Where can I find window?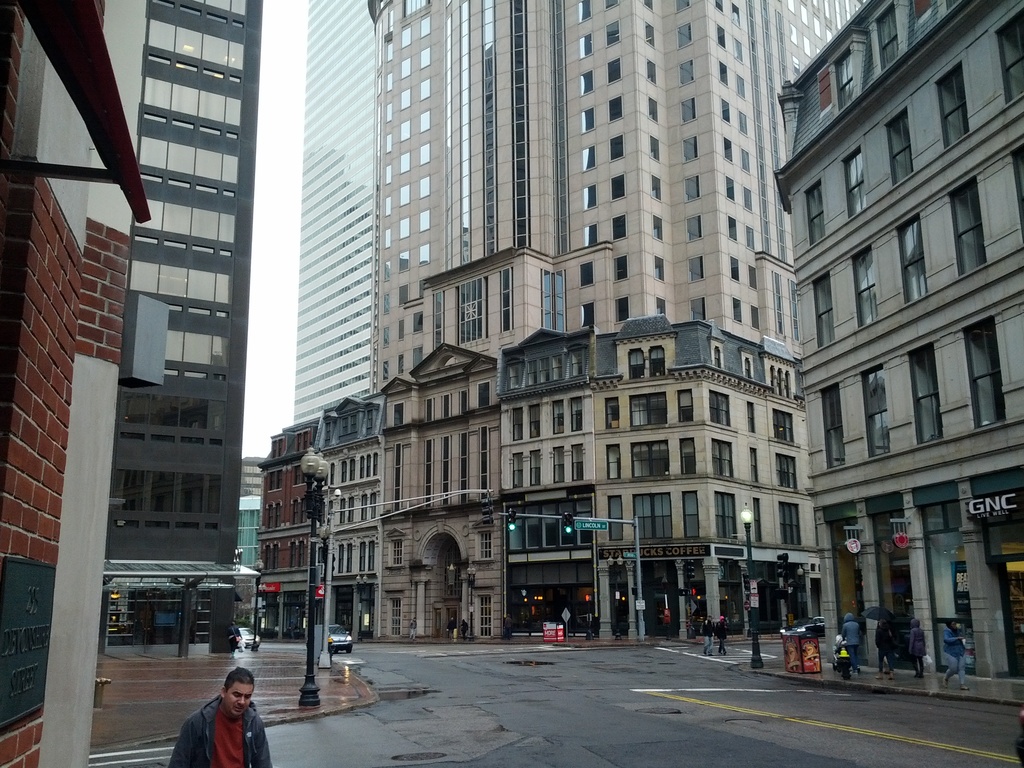
You can find it at detection(650, 349, 664, 372).
